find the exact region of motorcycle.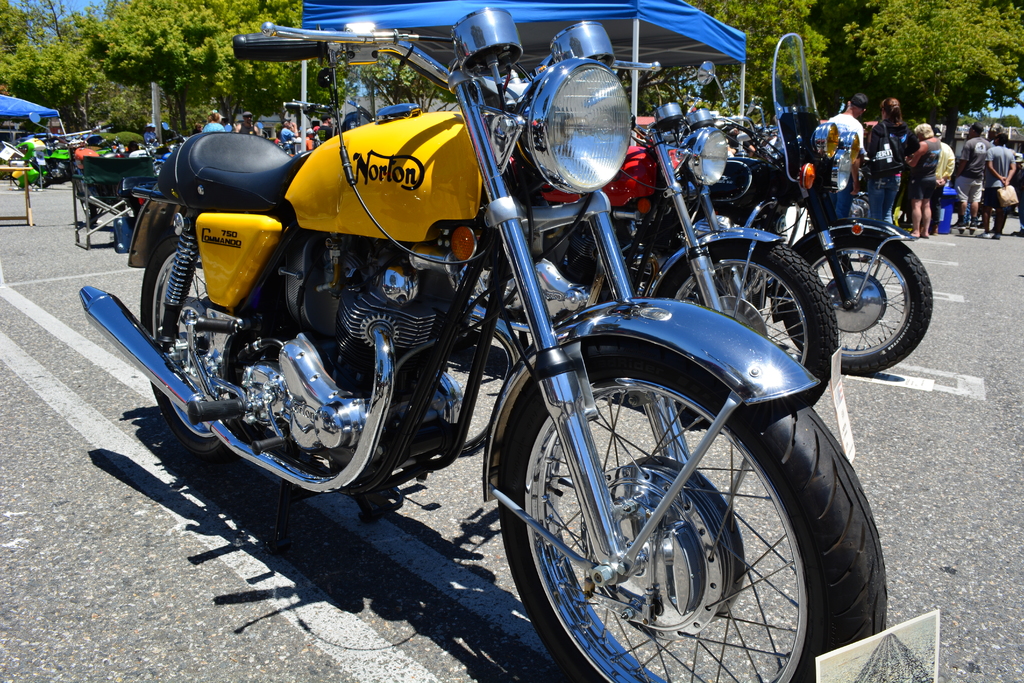
Exact region: l=77, t=7, r=886, b=682.
